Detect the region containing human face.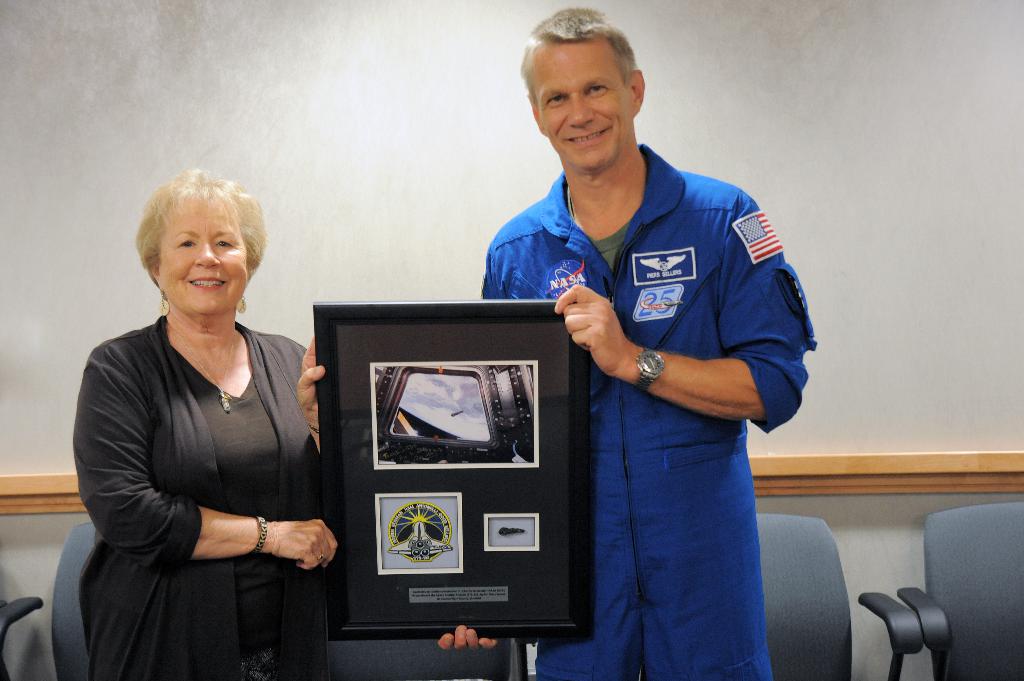
select_region(156, 193, 248, 314).
